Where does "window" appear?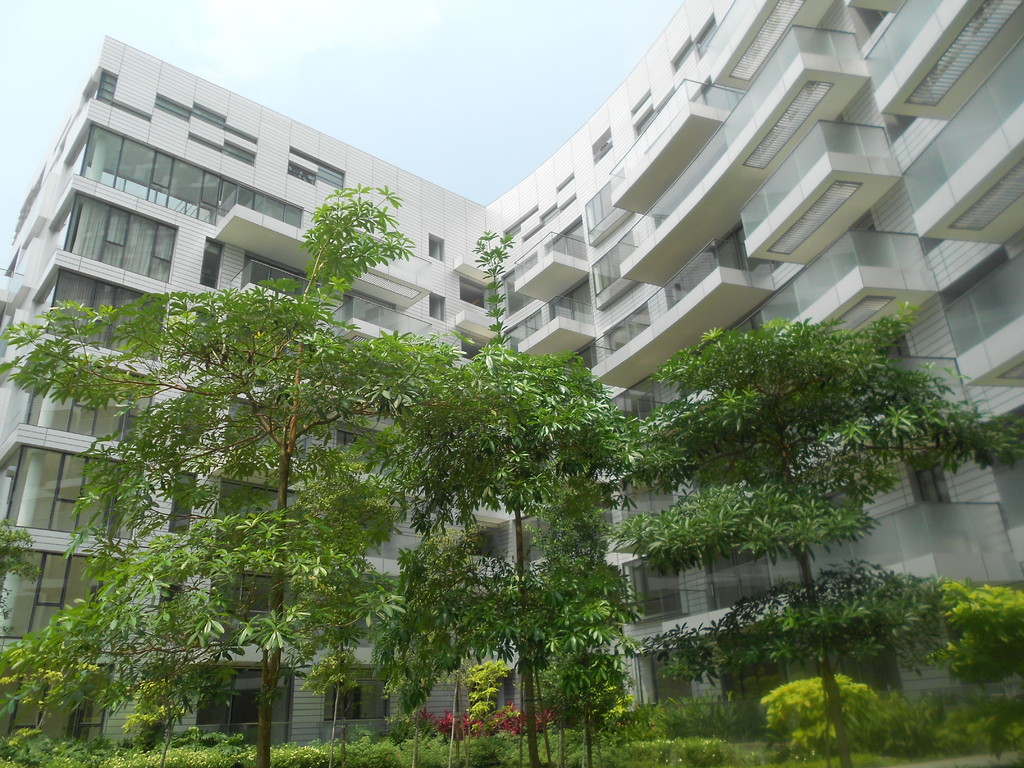
Appears at 436:289:445:319.
